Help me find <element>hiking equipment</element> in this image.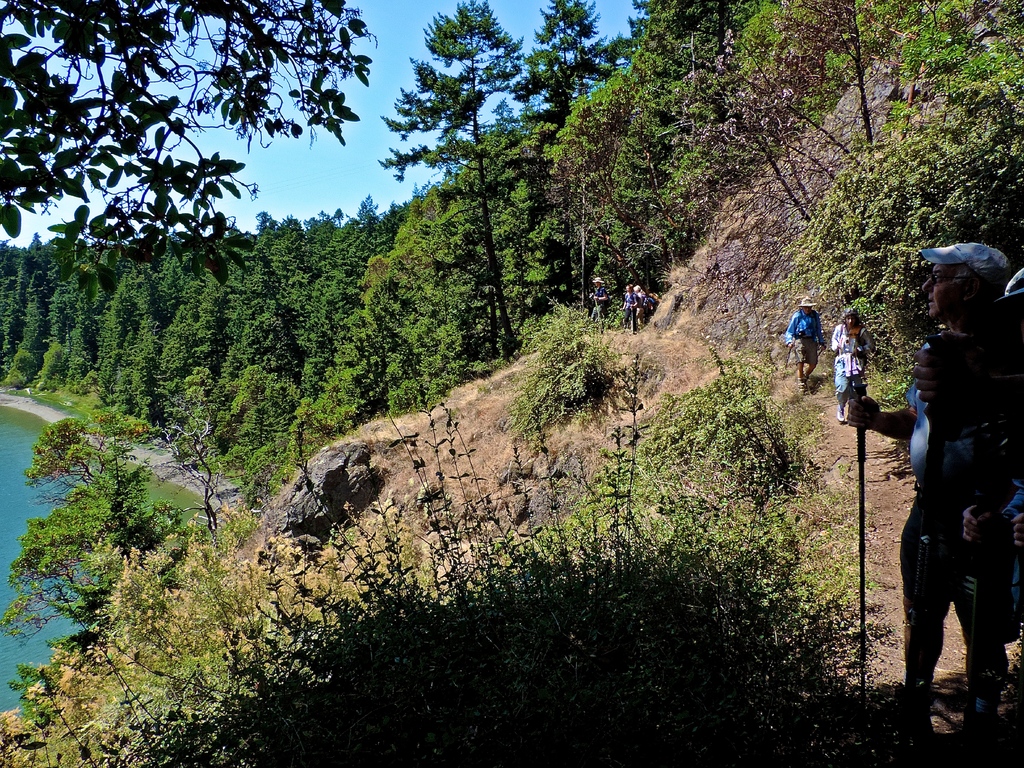
Found it: pyautogui.locateOnScreen(782, 342, 795, 384).
